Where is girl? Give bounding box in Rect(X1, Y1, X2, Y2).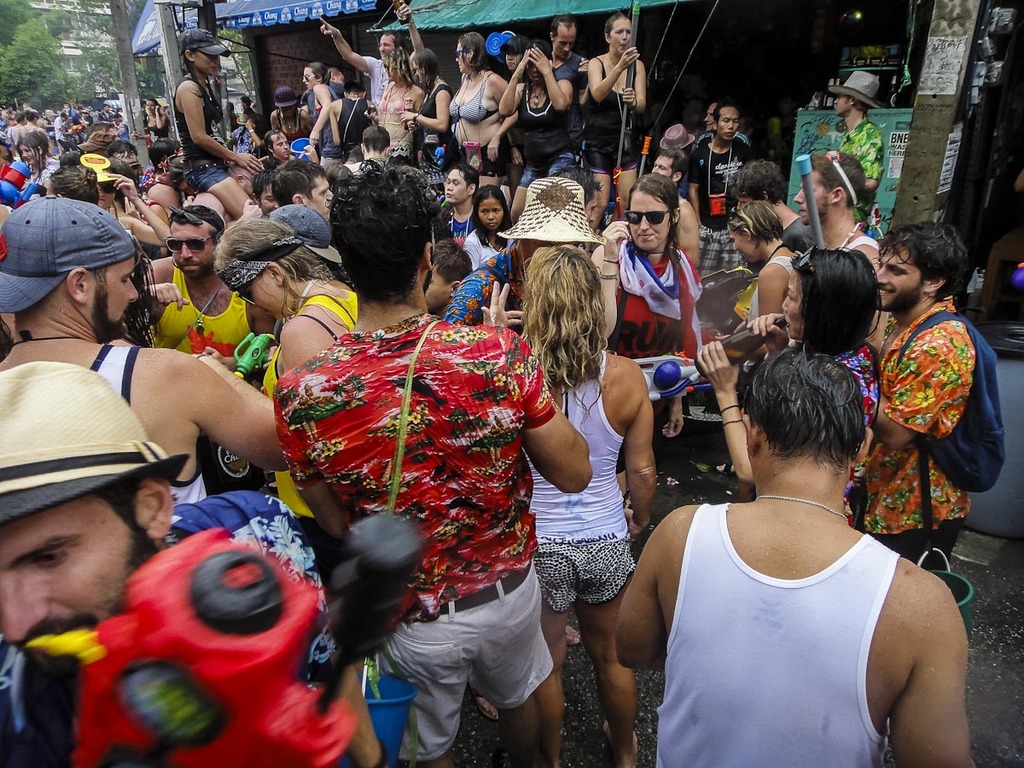
Rect(579, 16, 643, 231).
